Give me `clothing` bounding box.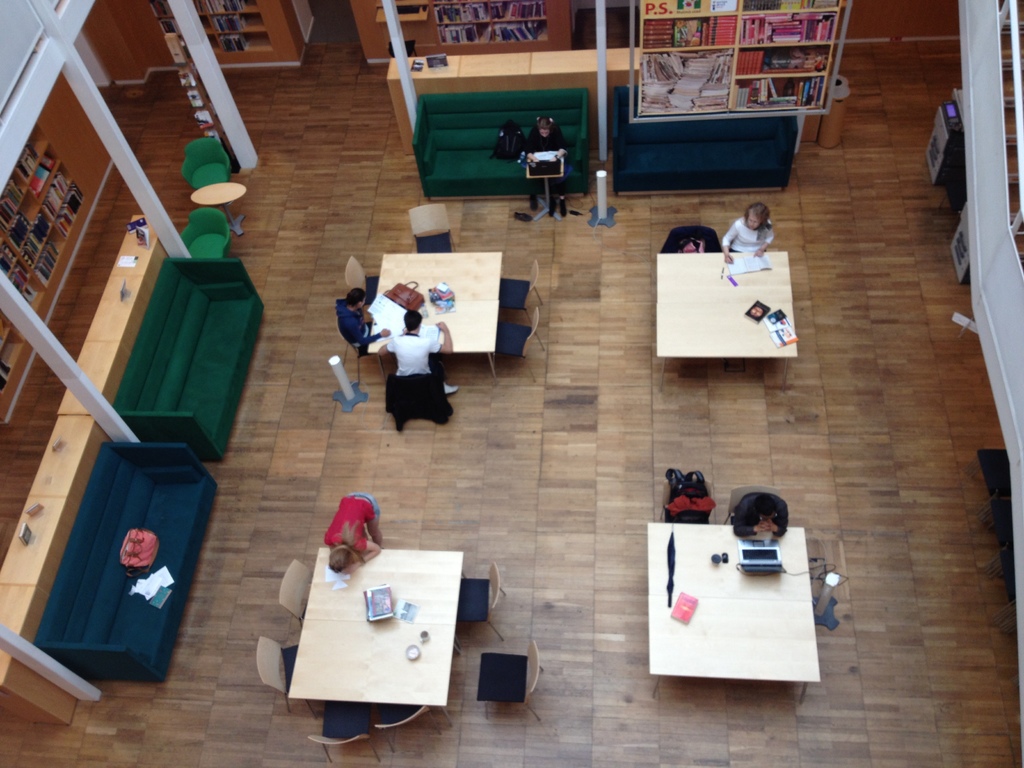
(x1=324, y1=492, x2=382, y2=555).
